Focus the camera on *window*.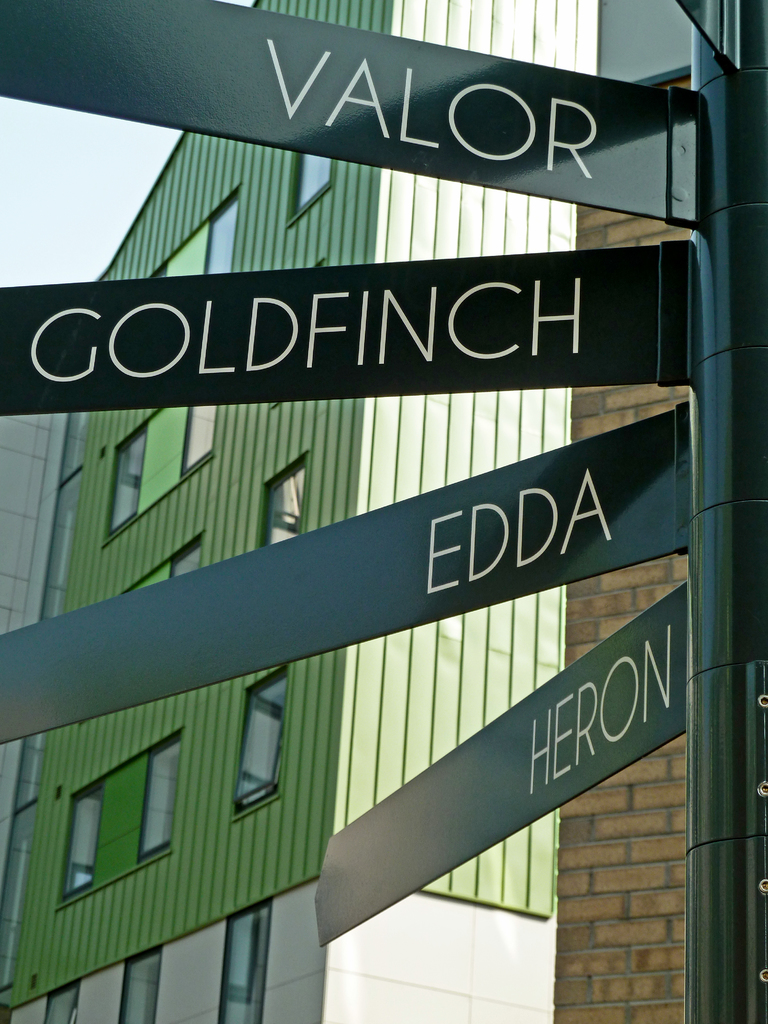
Focus region: {"left": 121, "top": 532, "right": 205, "bottom": 595}.
